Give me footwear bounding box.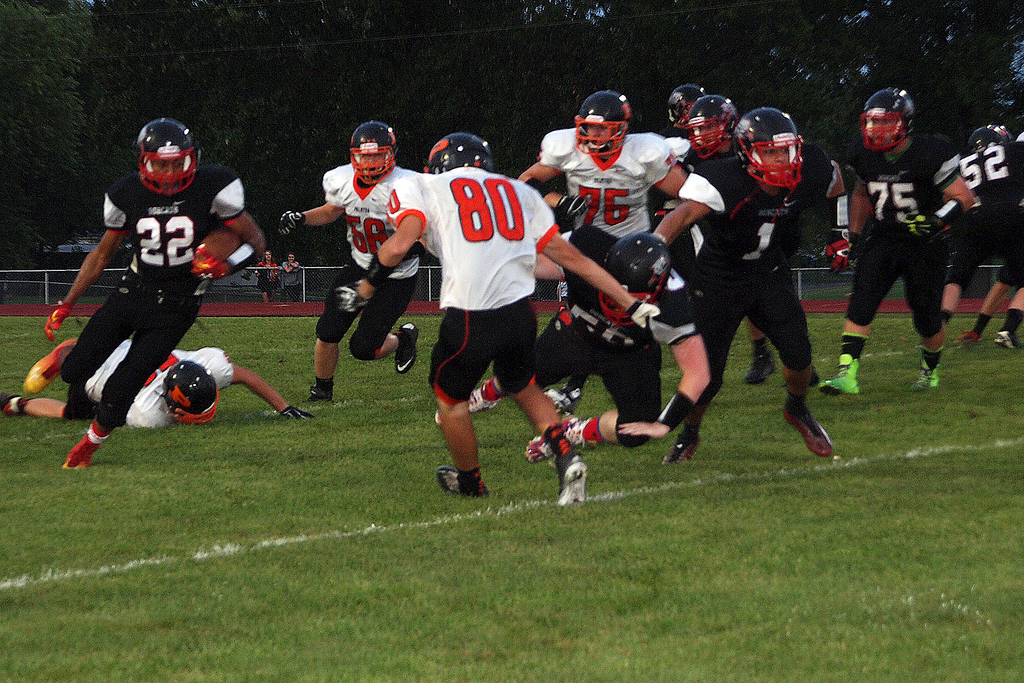
rect(911, 356, 939, 393).
